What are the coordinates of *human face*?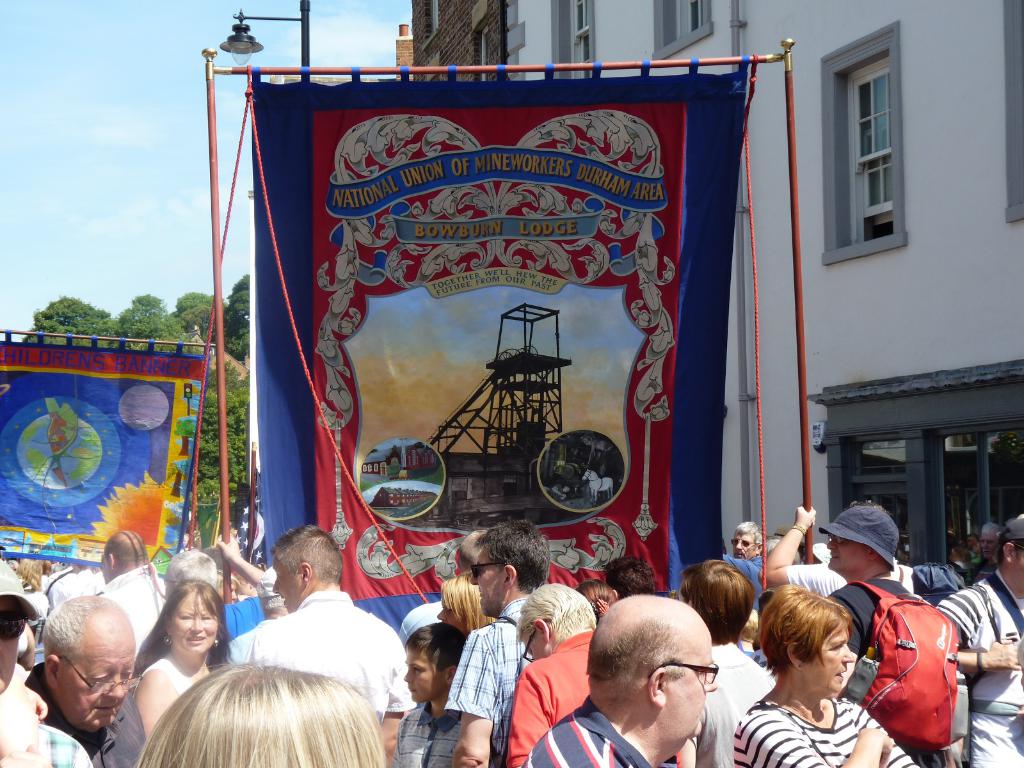
x1=405 y1=644 x2=444 y2=697.
